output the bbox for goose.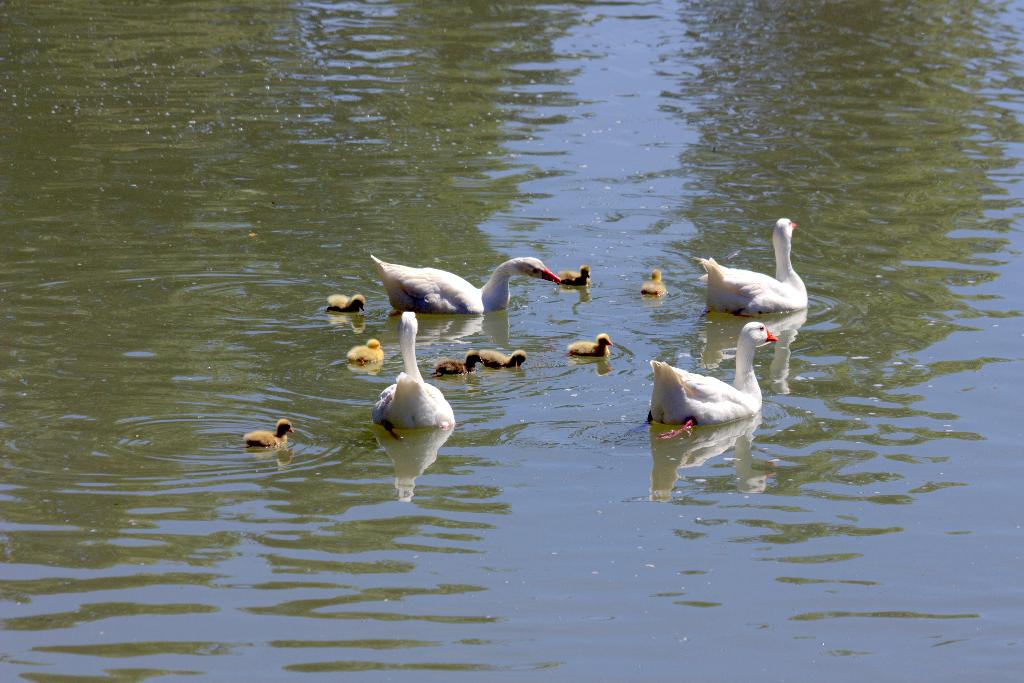
Rect(570, 332, 615, 357).
